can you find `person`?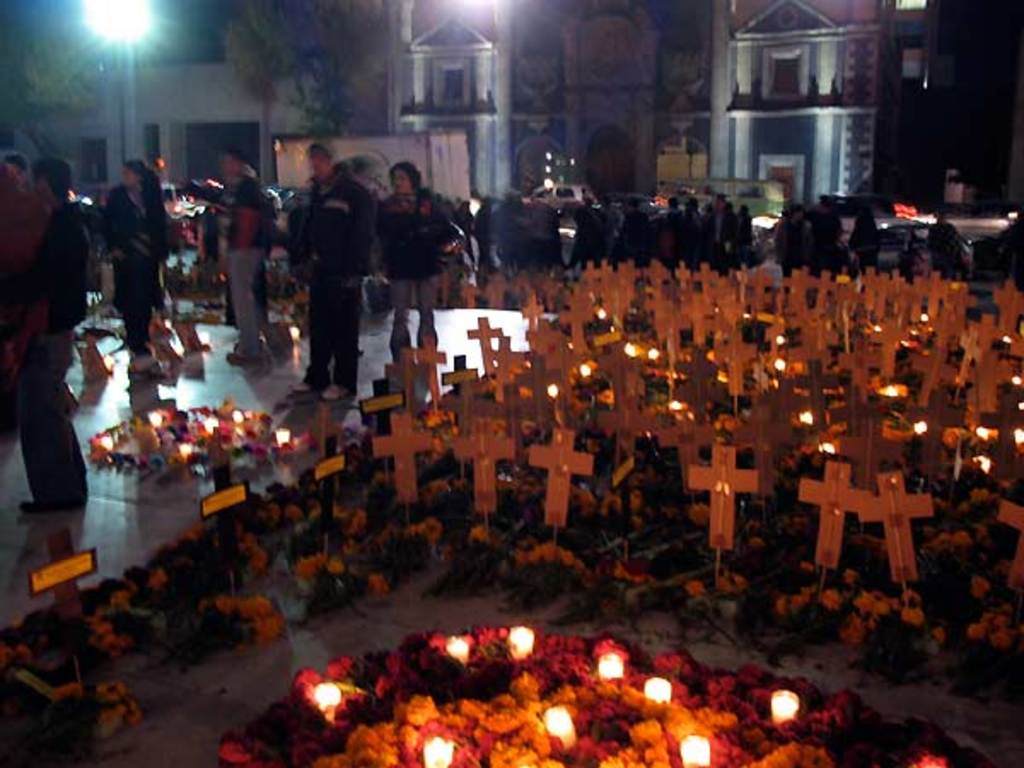
Yes, bounding box: {"x1": 288, "y1": 140, "x2": 374, "y2": 404}.
